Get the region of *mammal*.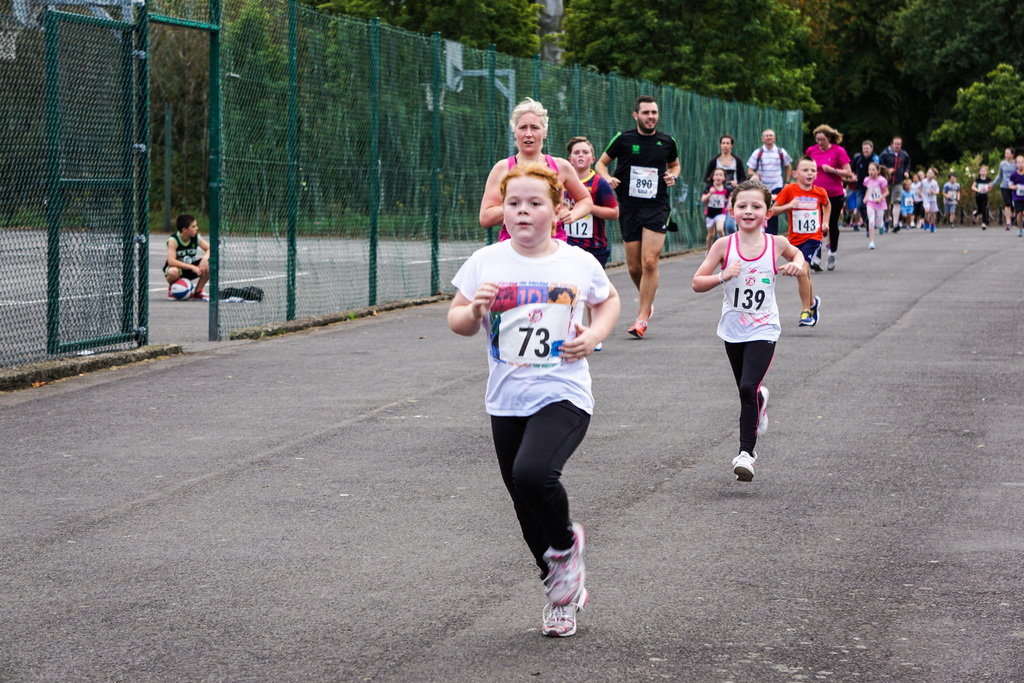
detection(707, 195, 809, 461).
